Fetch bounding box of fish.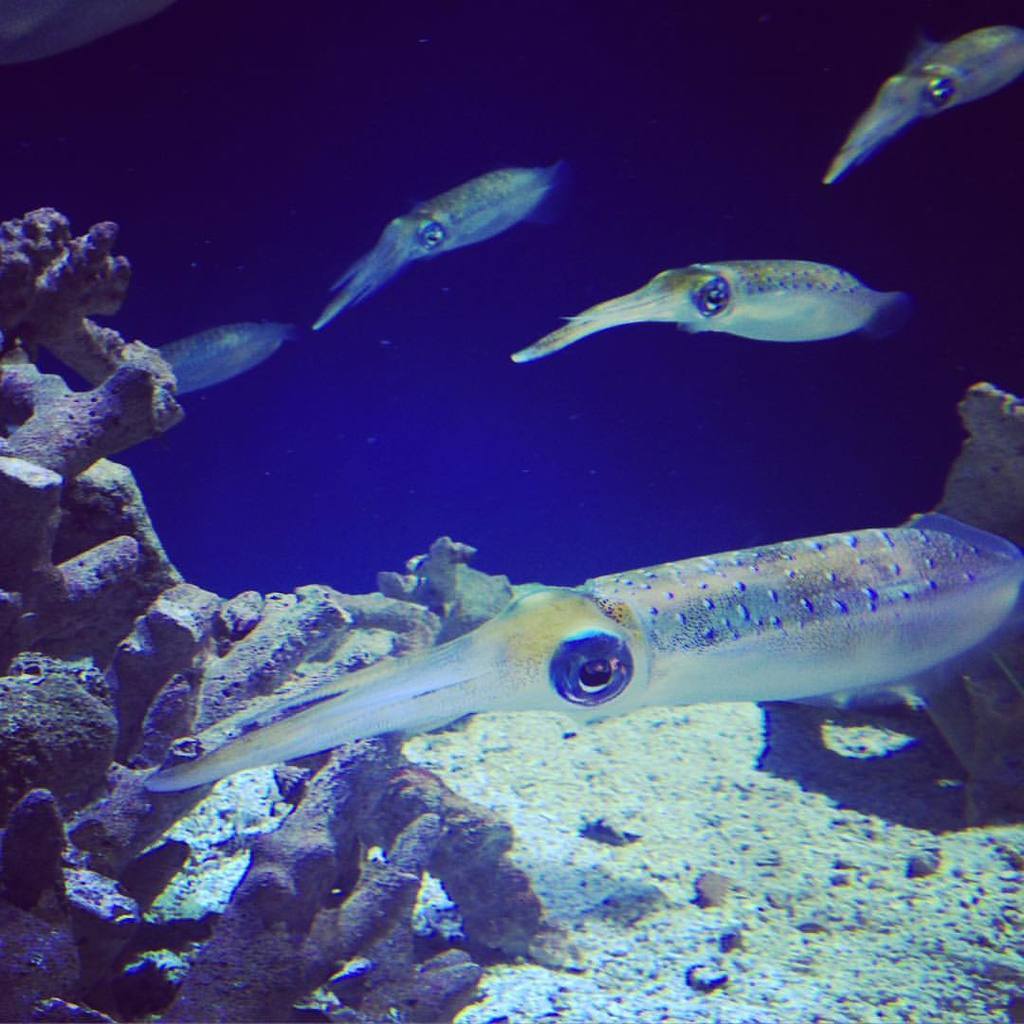
Bbox: x1=157 y1=325 x2=309 y2=389.
